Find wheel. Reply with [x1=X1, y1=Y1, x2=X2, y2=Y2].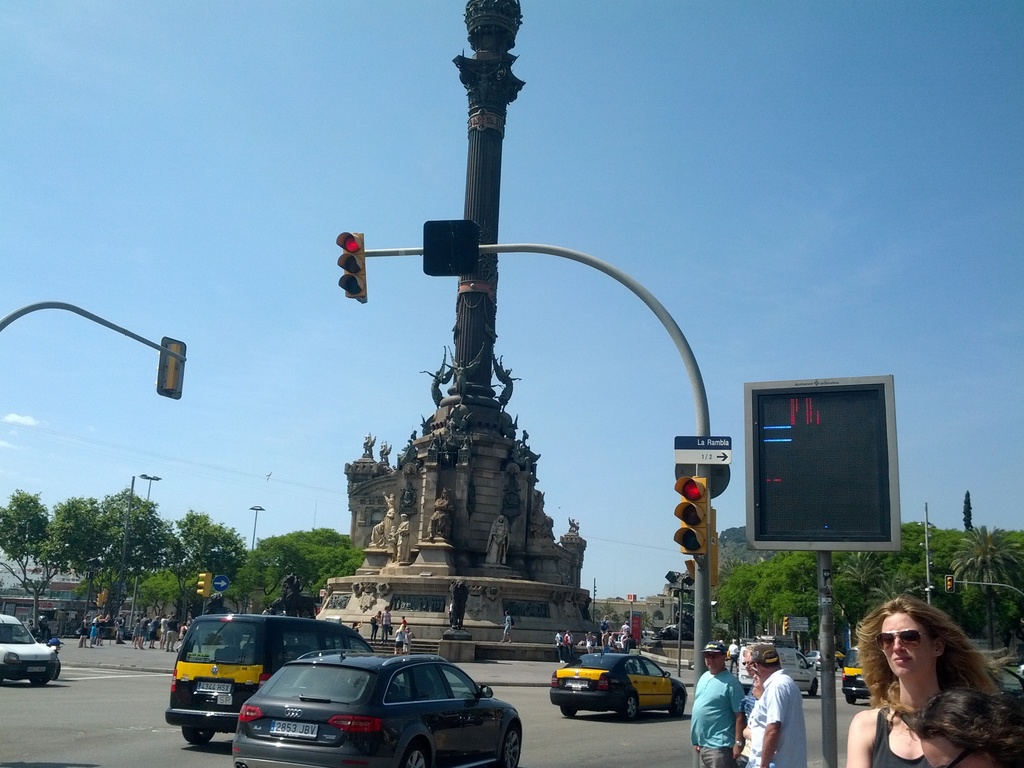
[x1=182, y1=726, x2=212, y2=748].
